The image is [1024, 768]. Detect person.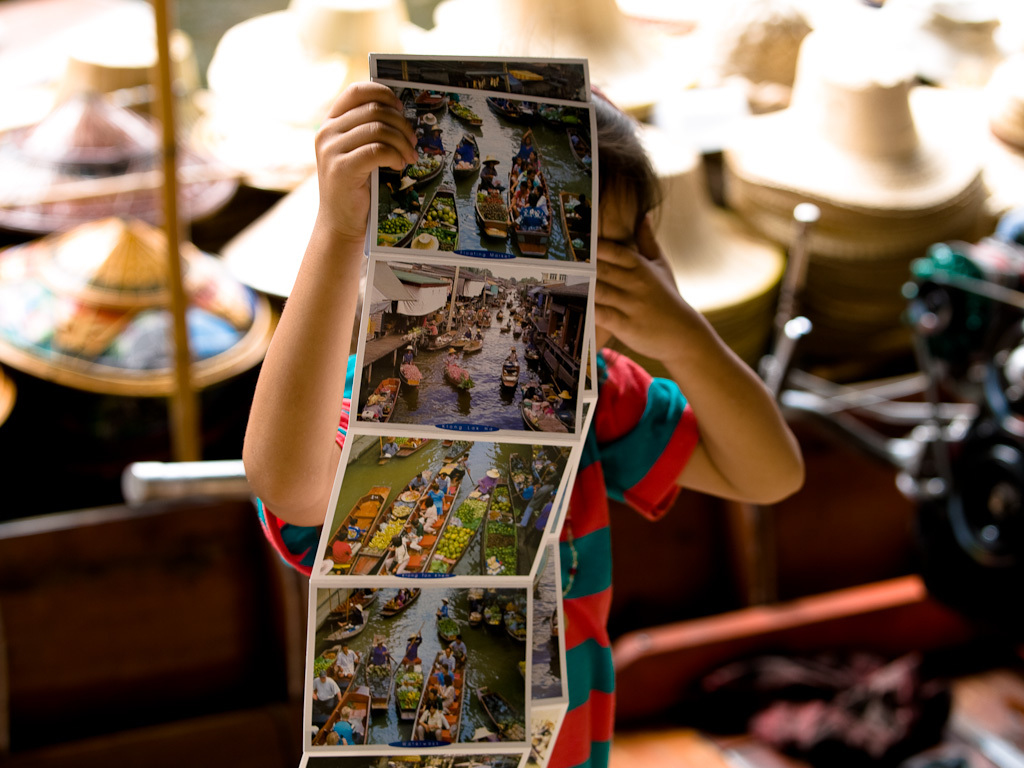
Detection: box(402, 588, 413, 604).
